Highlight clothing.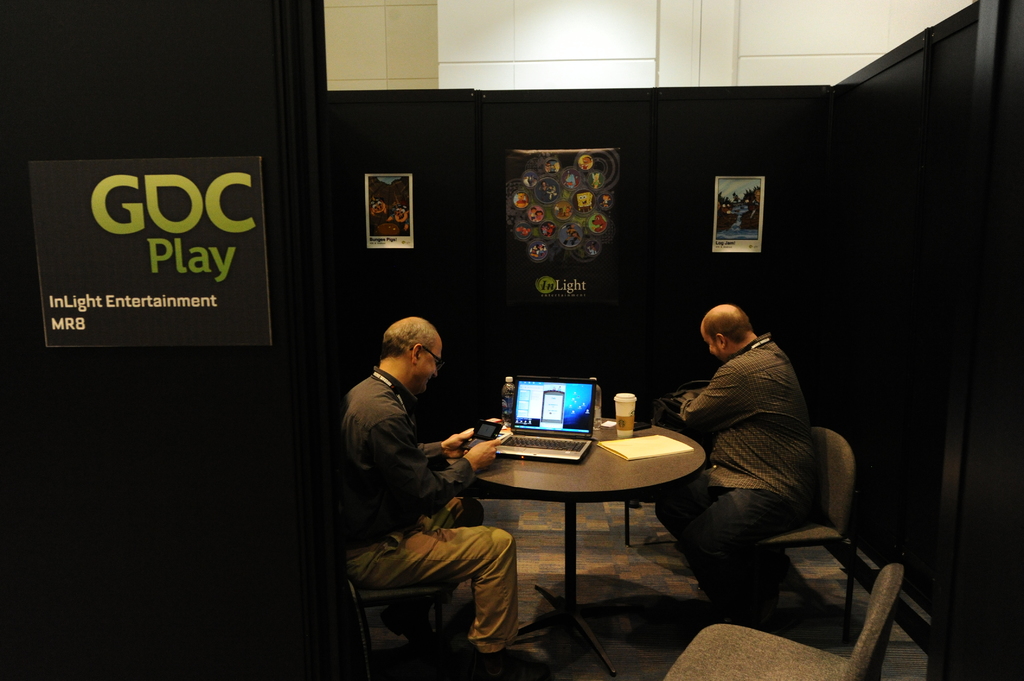
Highlighted region: bbox(589, 248, 596, 255).
